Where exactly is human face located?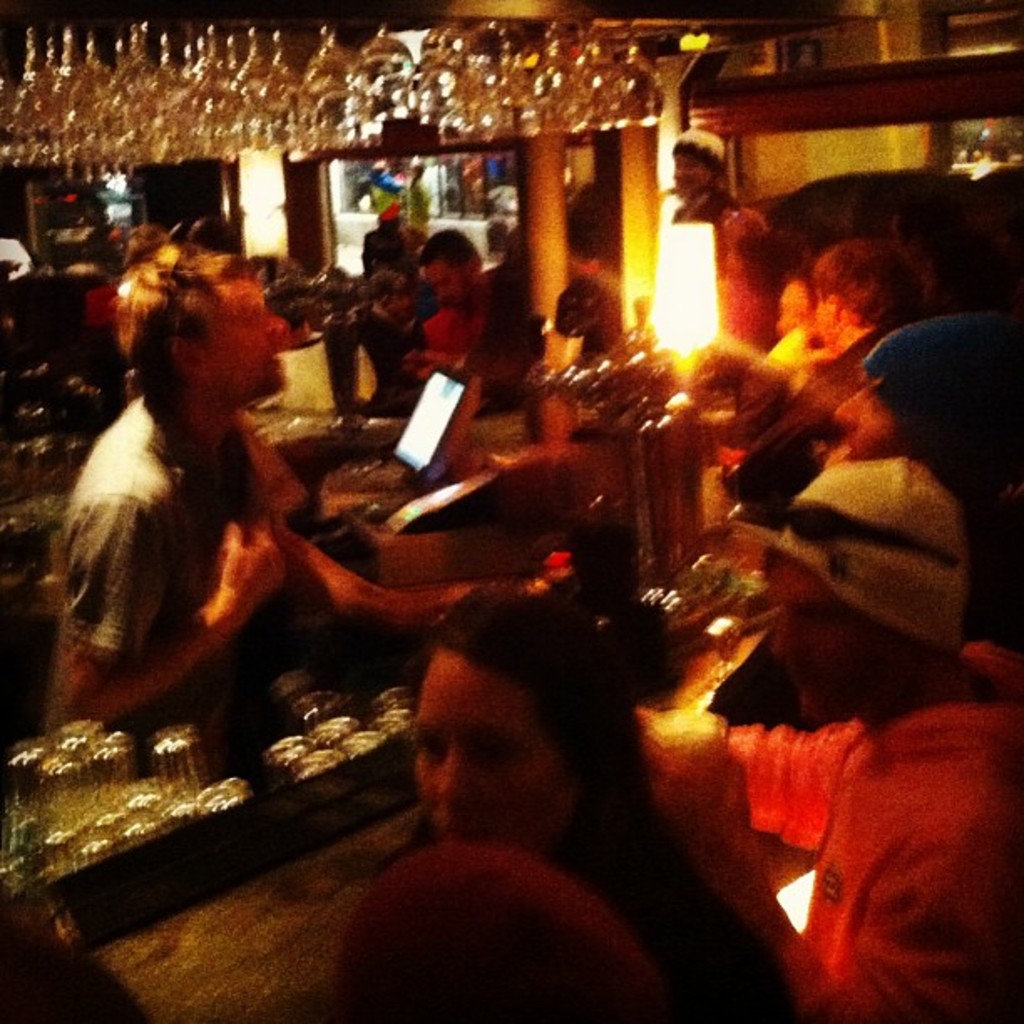
Its bounding box is BBox(206, 269, 293, 392).
